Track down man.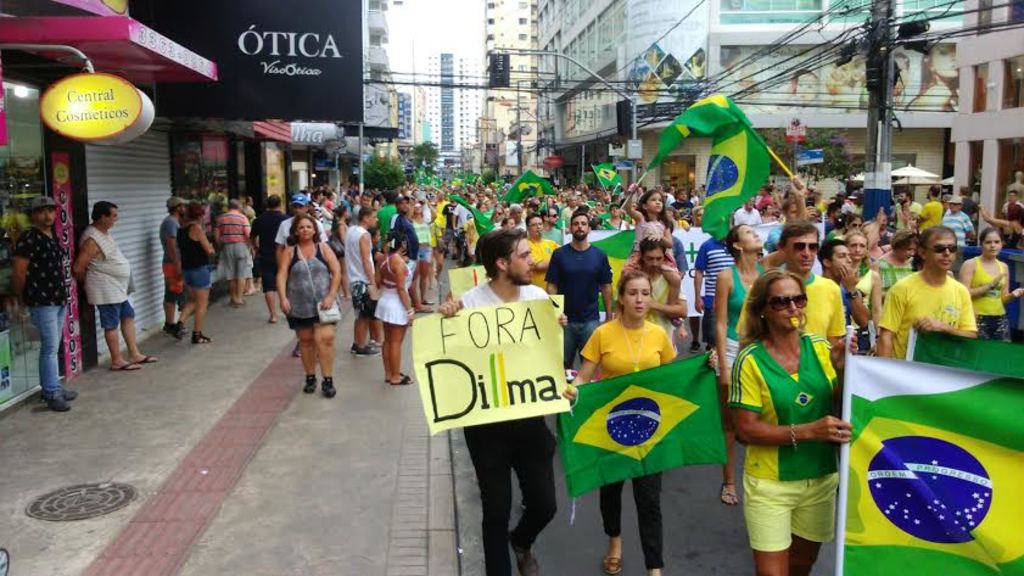
Tracked to locate(539, 216, 614, 392).
